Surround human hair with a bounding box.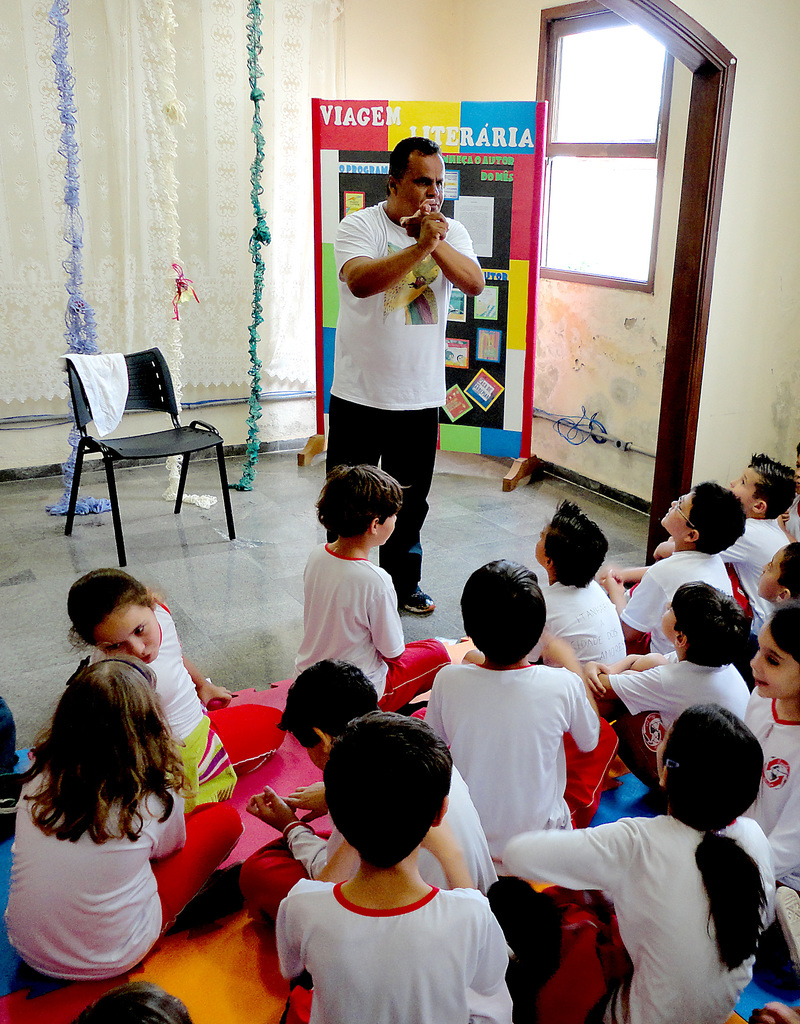
<bbox>275, 657, 384, 746</bbox>.
